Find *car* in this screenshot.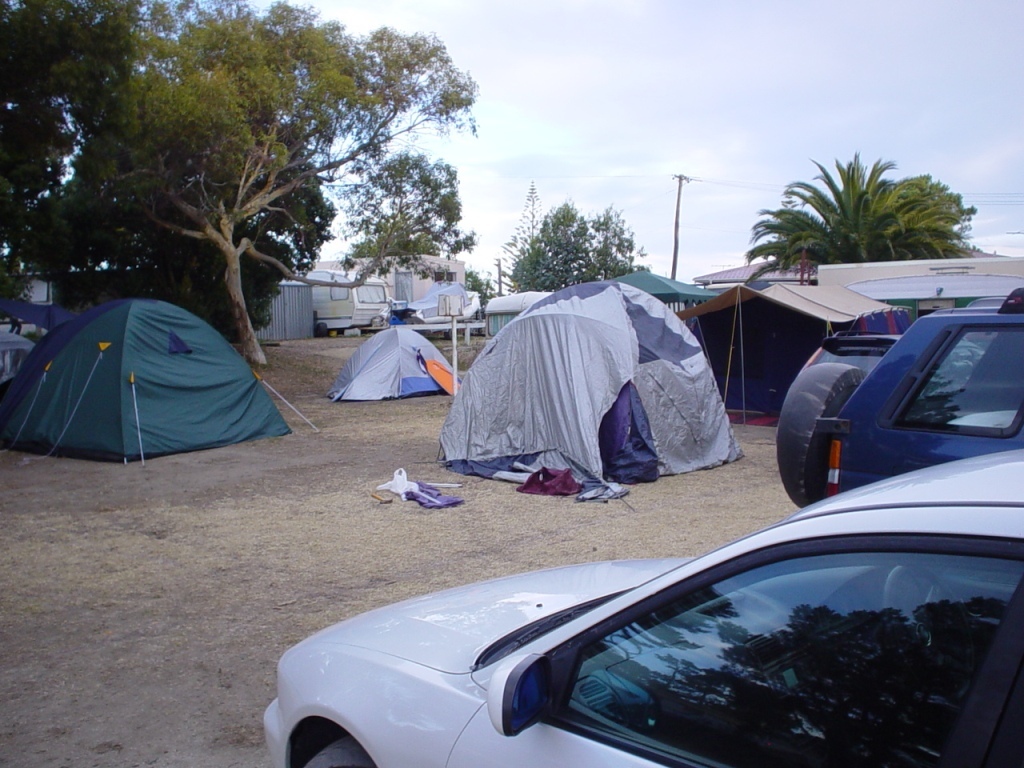
The bounding box for *car* is locate(775, 288, 1023, 513).
